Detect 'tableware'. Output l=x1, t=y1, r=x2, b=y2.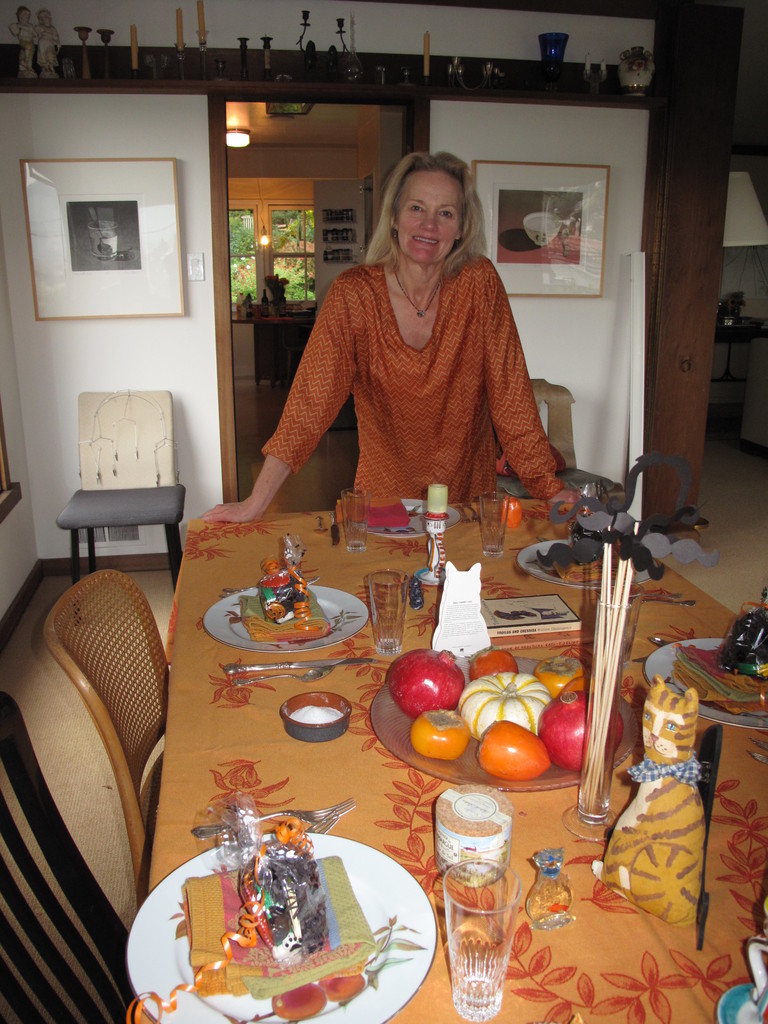
l=281, t=691, r=353, b=743.
